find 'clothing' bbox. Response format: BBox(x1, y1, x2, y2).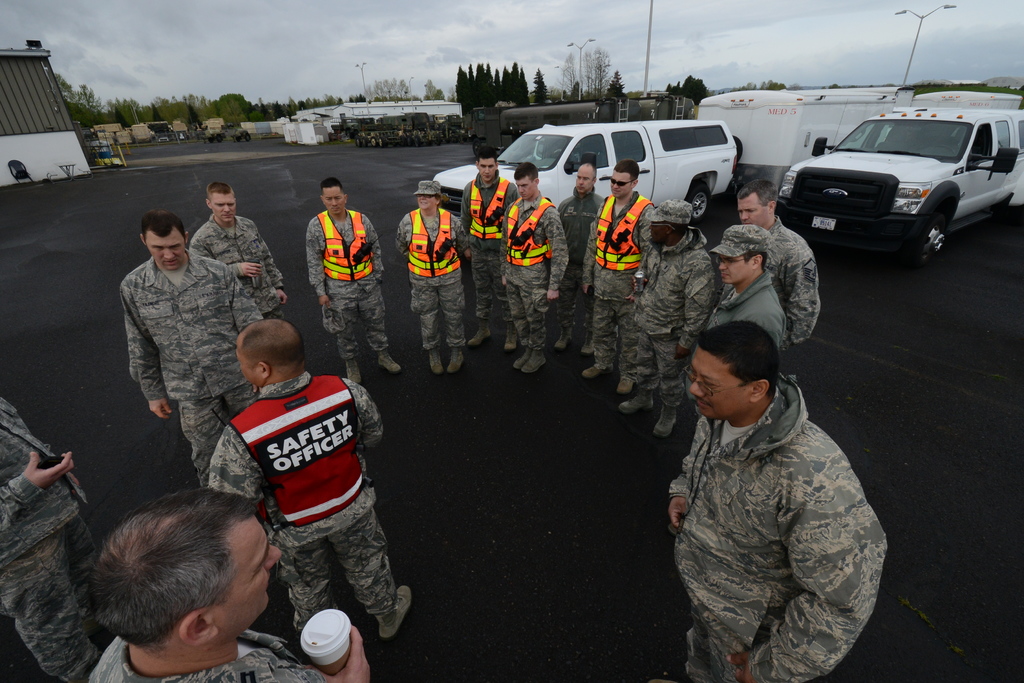
BBox(121, 261, 271, 490).
